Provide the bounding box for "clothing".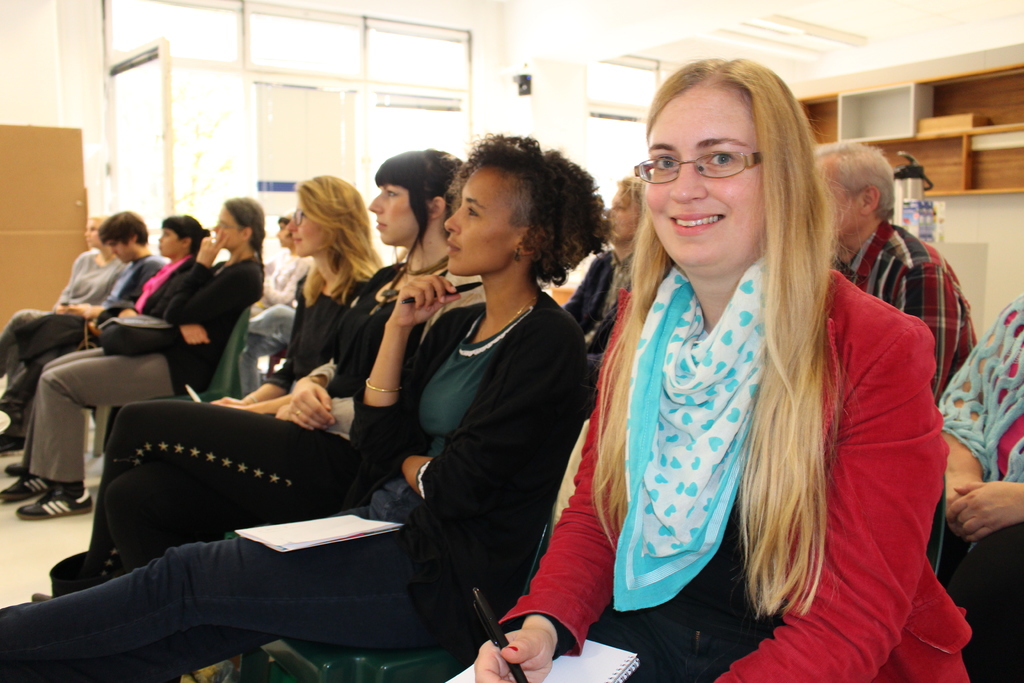
bbox=(935, 304, 1023, 682).
